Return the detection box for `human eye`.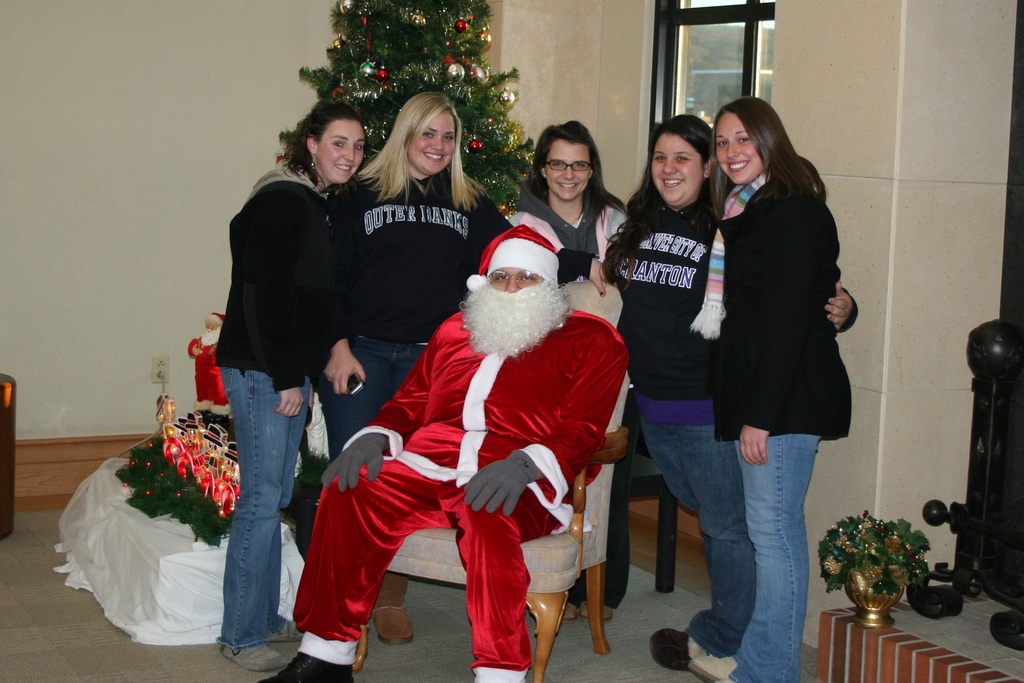
bbox=[572, 161, 587, 168].
